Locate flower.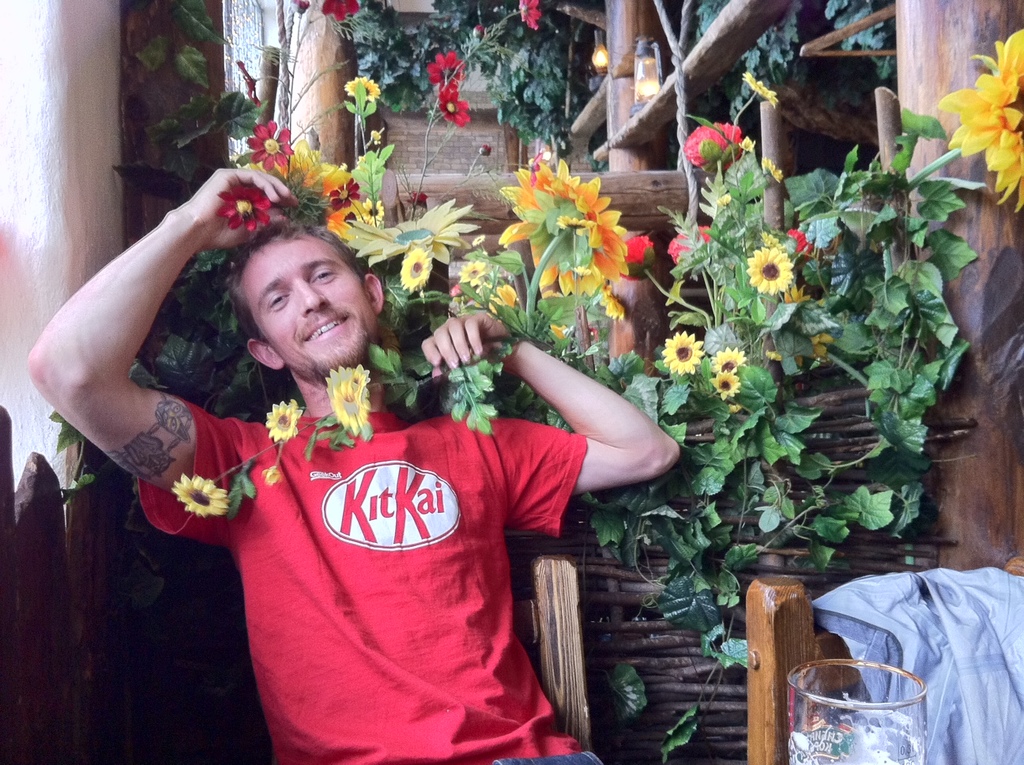
Bounding box: rect(744, 249, 793, 293).
